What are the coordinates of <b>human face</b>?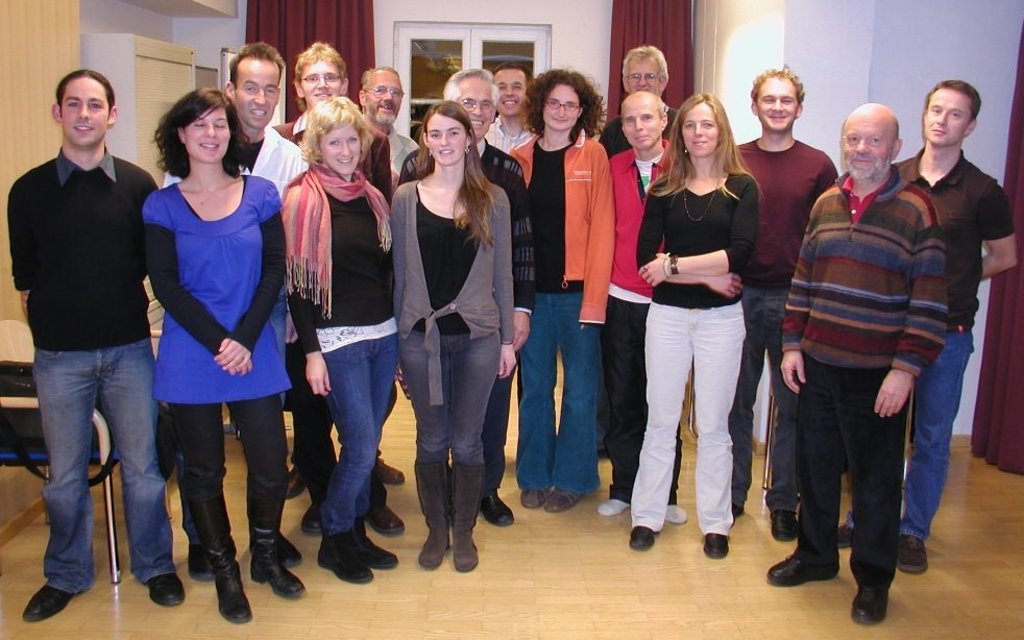
[left=189, top=110, right=233, bottom=161].
